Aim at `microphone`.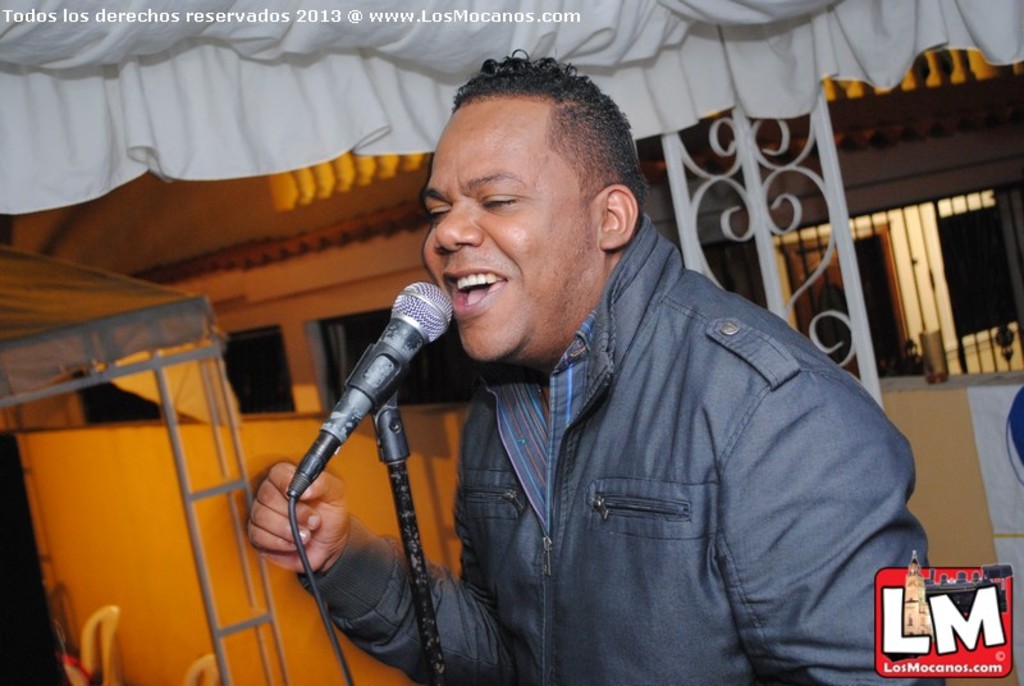
Aimed at bbox=[270, 302, 457, 518].
